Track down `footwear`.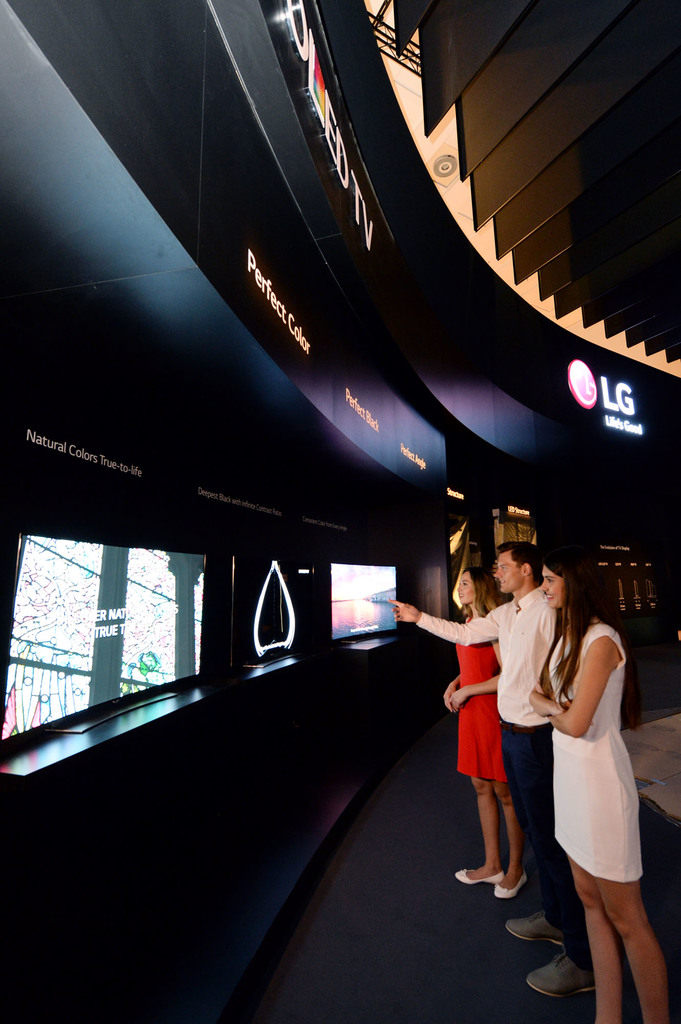
Tracked to x1=451, y1=858, x2=495, y2=893.
